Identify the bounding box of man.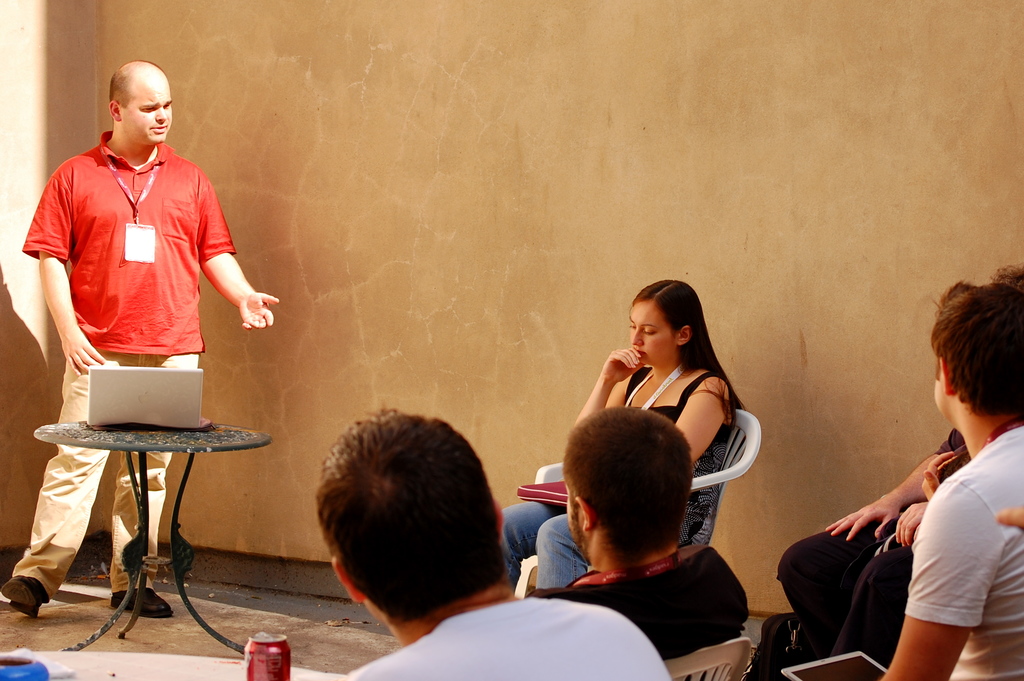
rect(529, 398, 755, 655).
